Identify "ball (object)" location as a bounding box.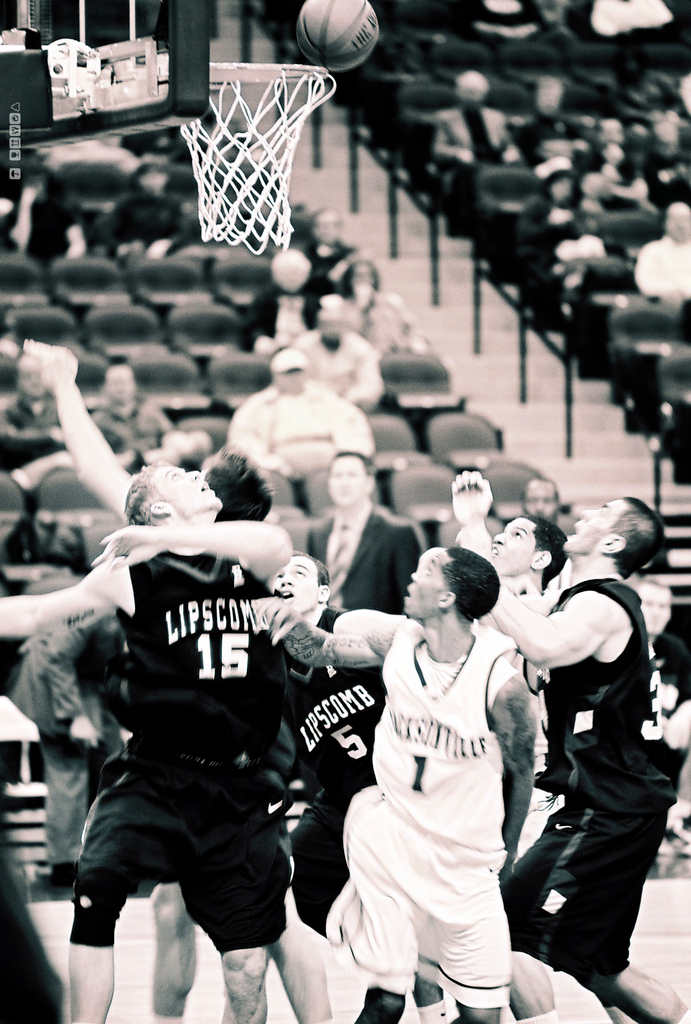
pyautogui.locateOnScreen(293, 0, 384, 69).
